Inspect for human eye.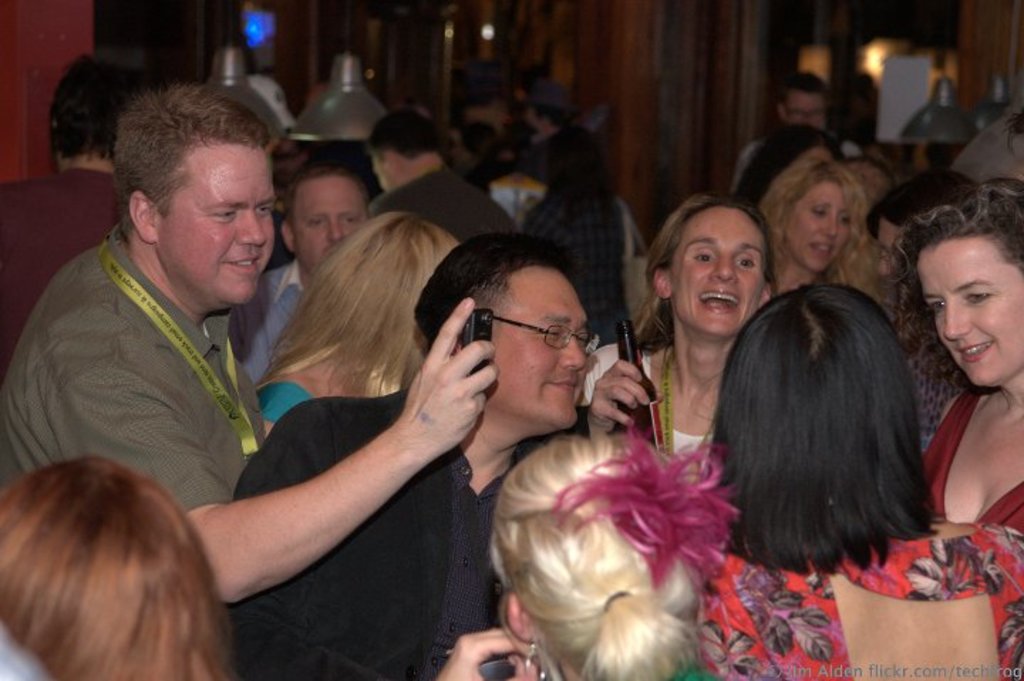
Inspection: Rect(808, 205, 829, 223).
